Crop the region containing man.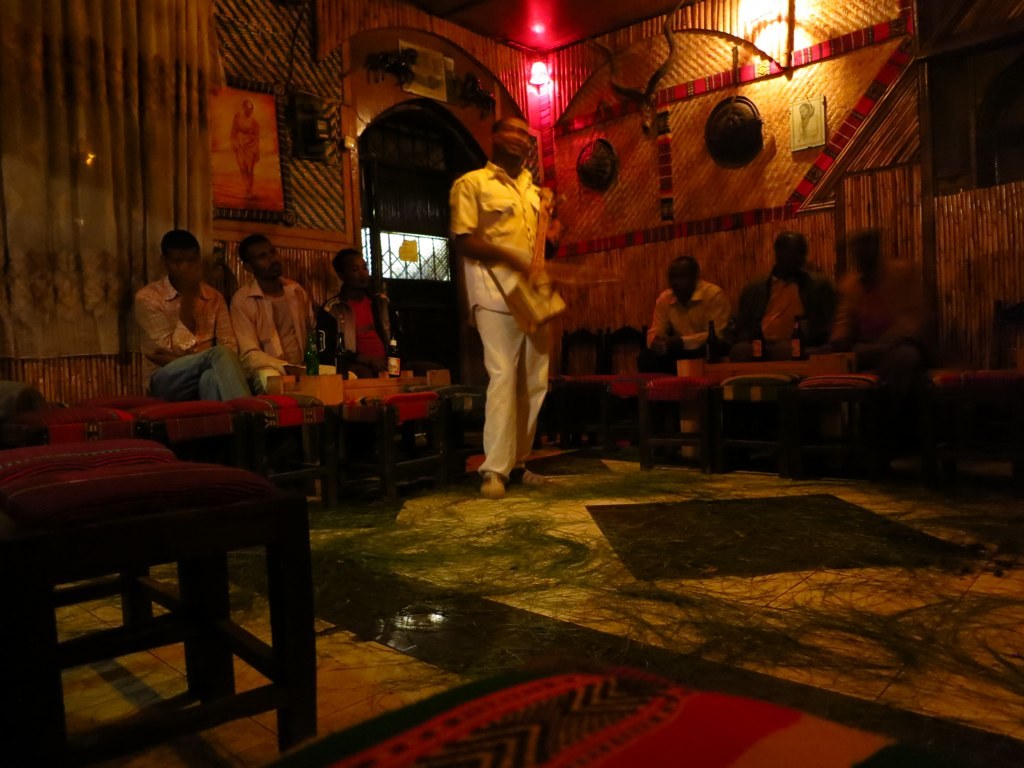
Crop region: <bbox>731, 229, 830, 355</bbox>.
